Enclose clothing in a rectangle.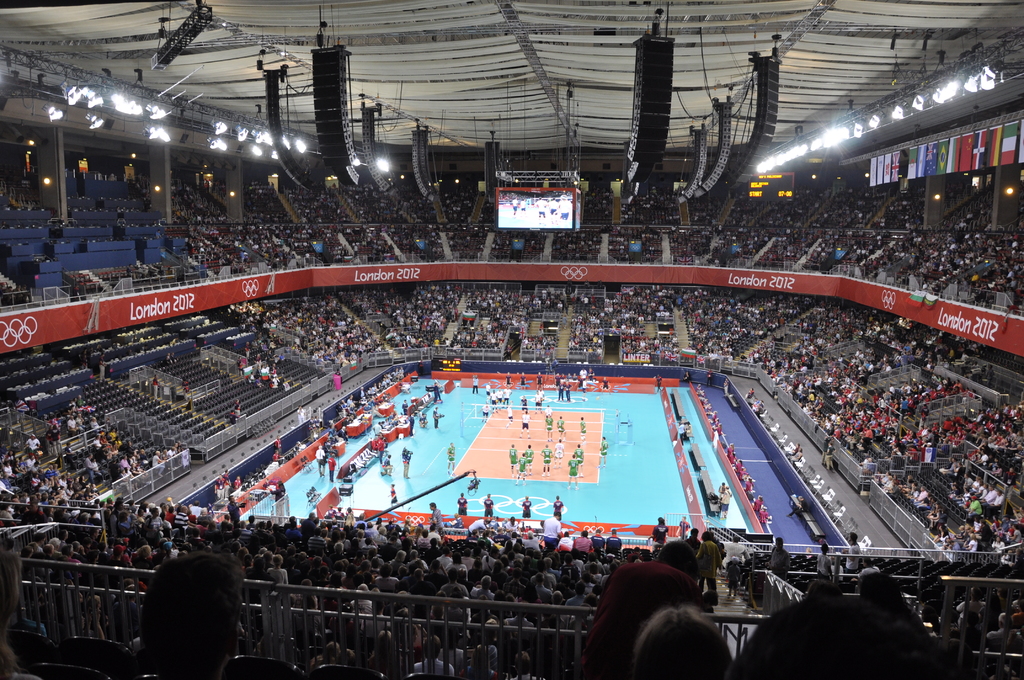
{"left": 558, "top": 421, "right": 566, "bottom": 432}.
